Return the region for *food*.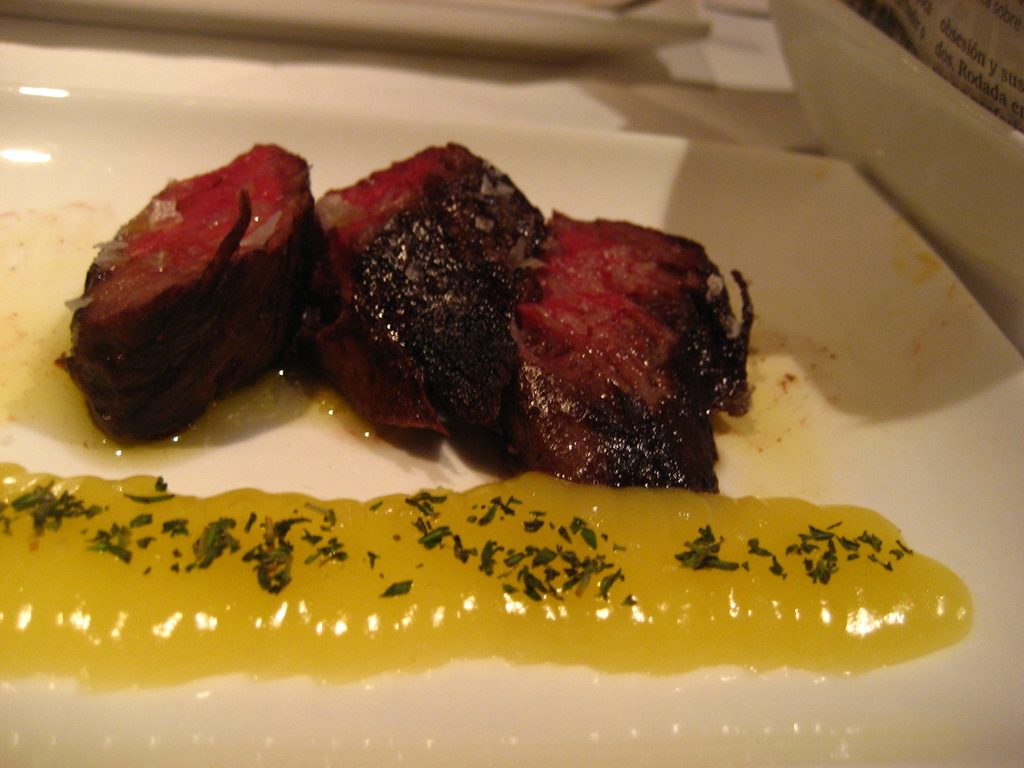
box(0, 459, 976, 691).
